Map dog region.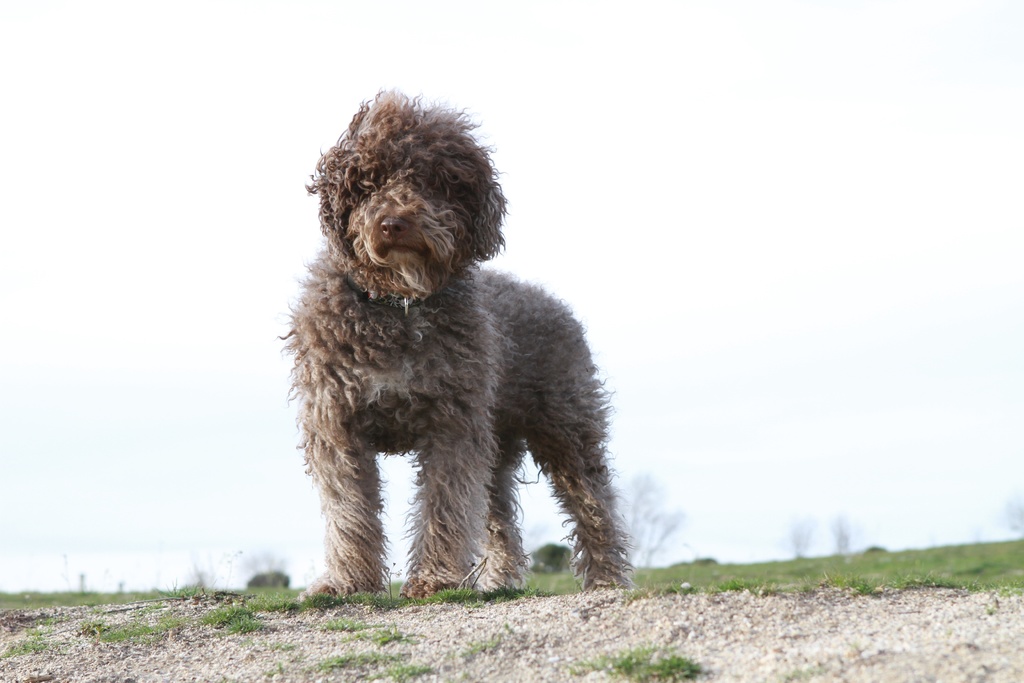
Mapped to 274 83 635 602.
